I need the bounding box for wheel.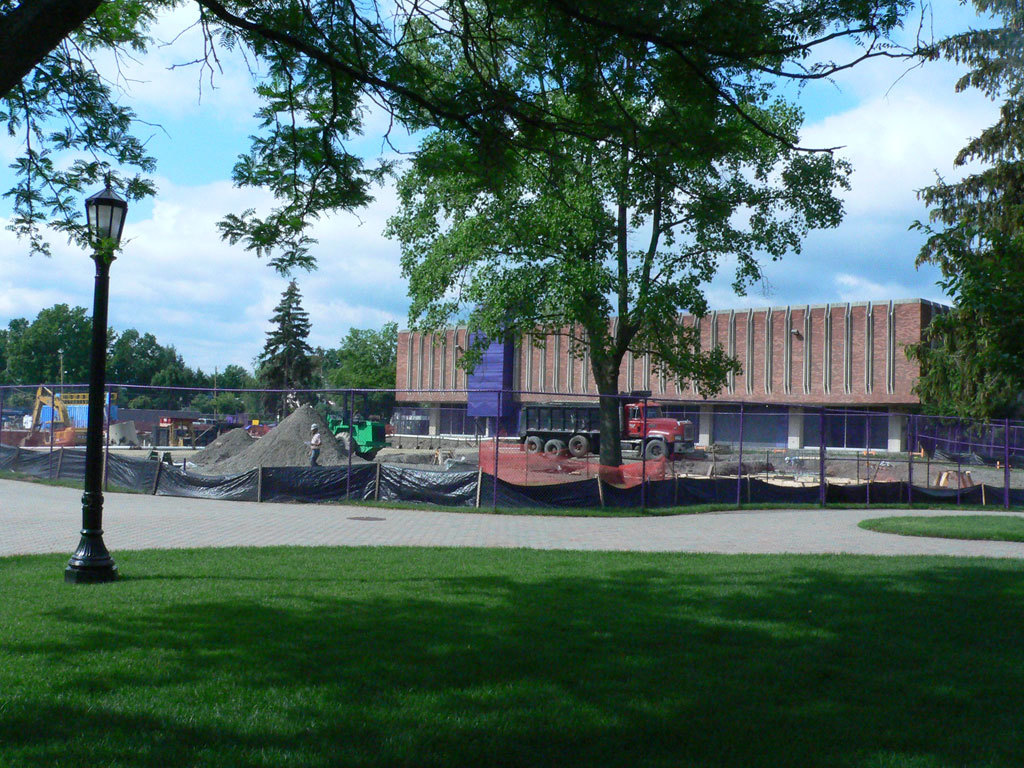
Here it is: BBox(568, 434, 588, 457).
